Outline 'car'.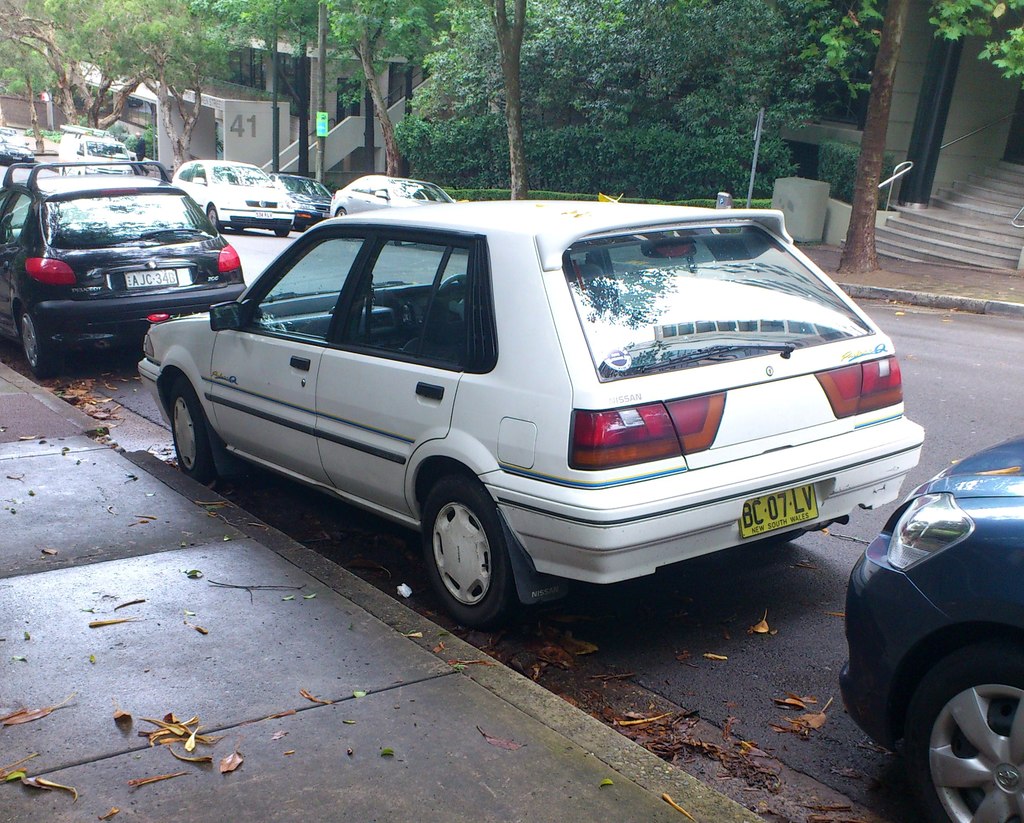
Outline: [x1=177, y1=156, x2=299, y2=235].
